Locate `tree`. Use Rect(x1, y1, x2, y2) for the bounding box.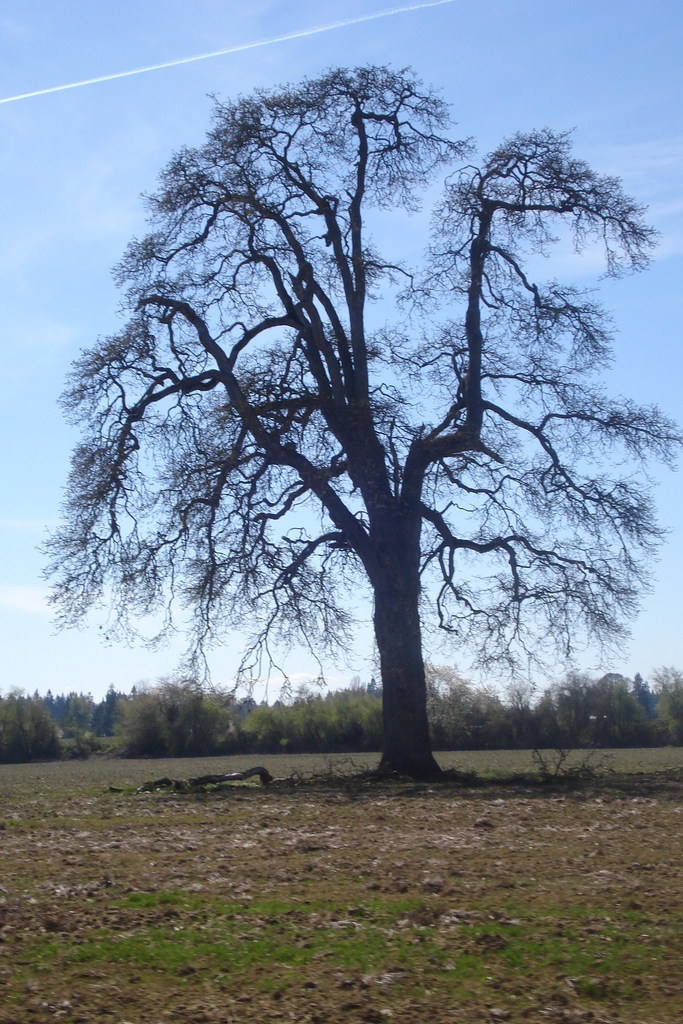
Rect(95, 685, 144, 744).
